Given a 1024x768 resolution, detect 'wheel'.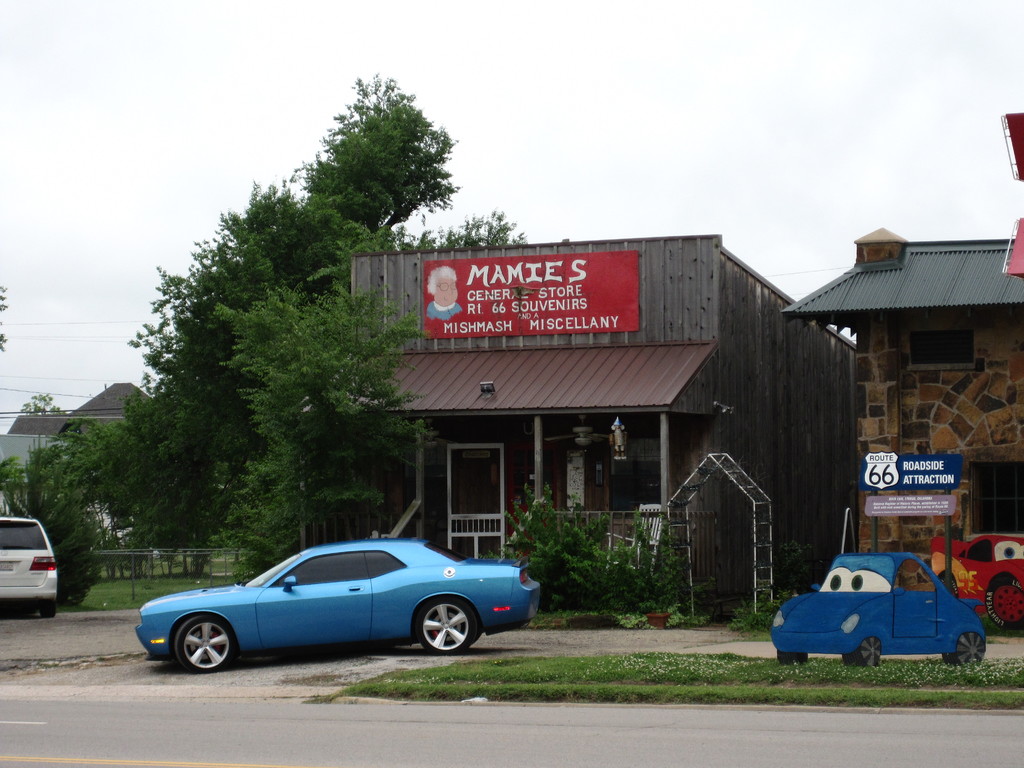
pyautogui.locateOnScreen(842, 632, 890, 665).
